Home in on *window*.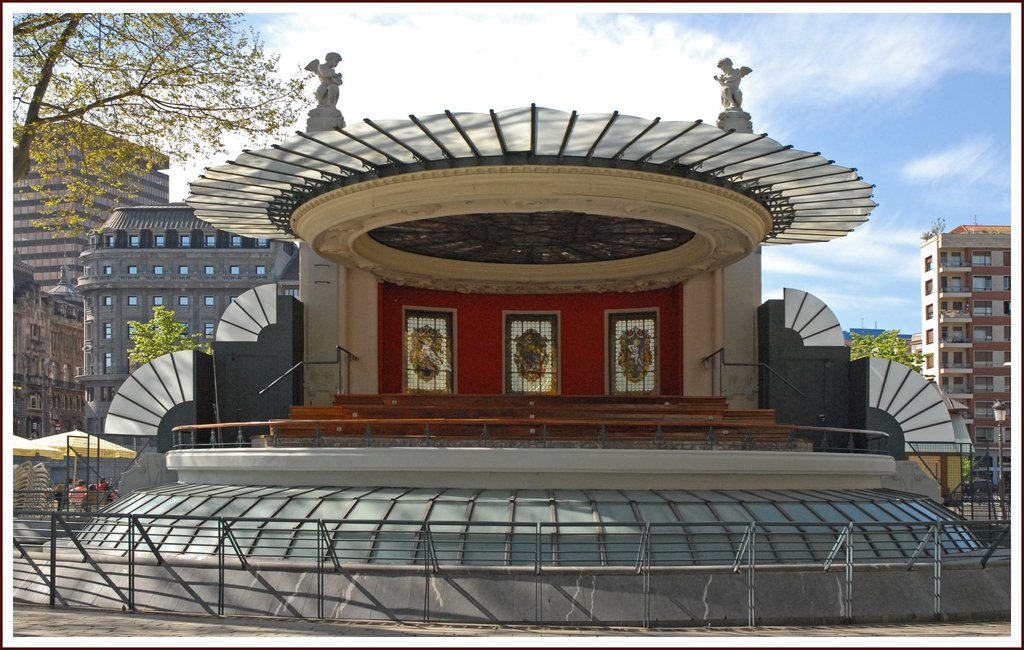
Homed in at rect(499, 308, 565, 397).
